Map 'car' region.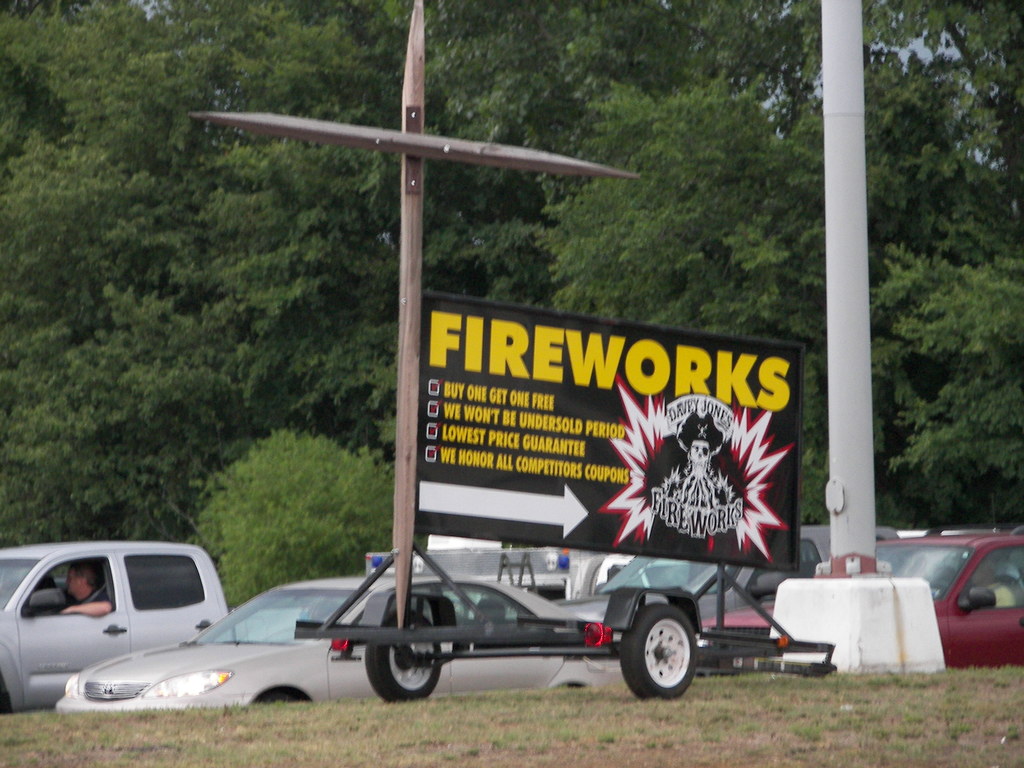
Mapped to 697, 522, 1023, 672.
